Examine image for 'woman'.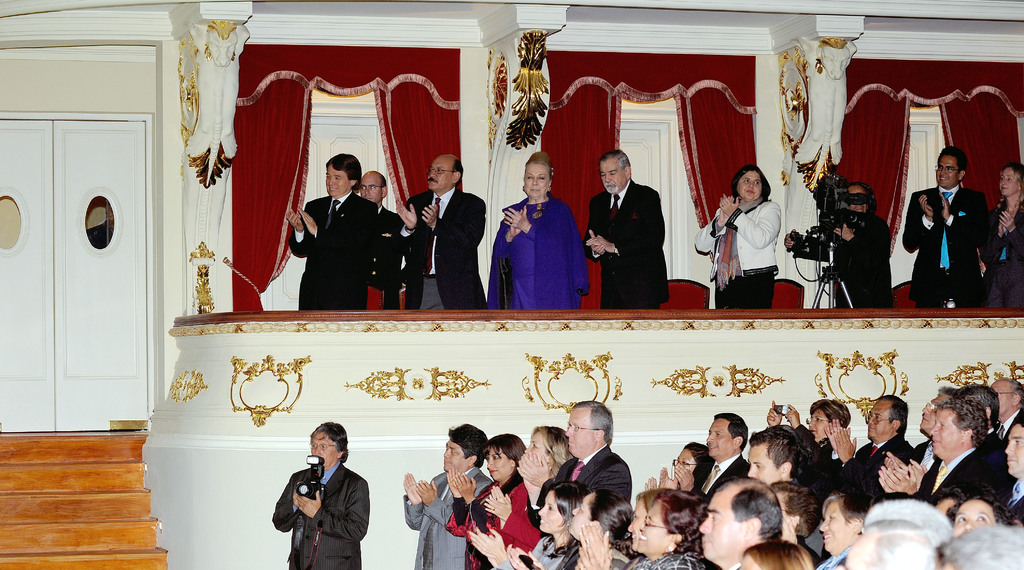
Examination result: (left=692, top=167, right=783, bottom=312).
